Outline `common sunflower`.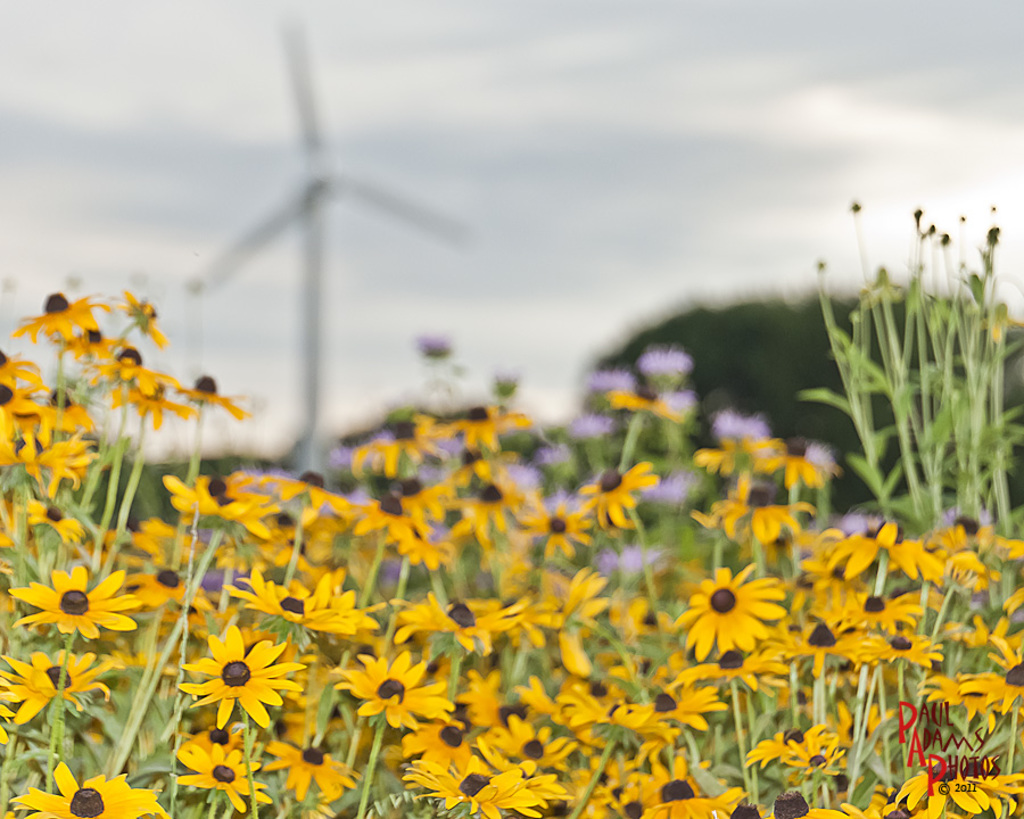
Outline: <region>11, 502, 73, 546</region>.
